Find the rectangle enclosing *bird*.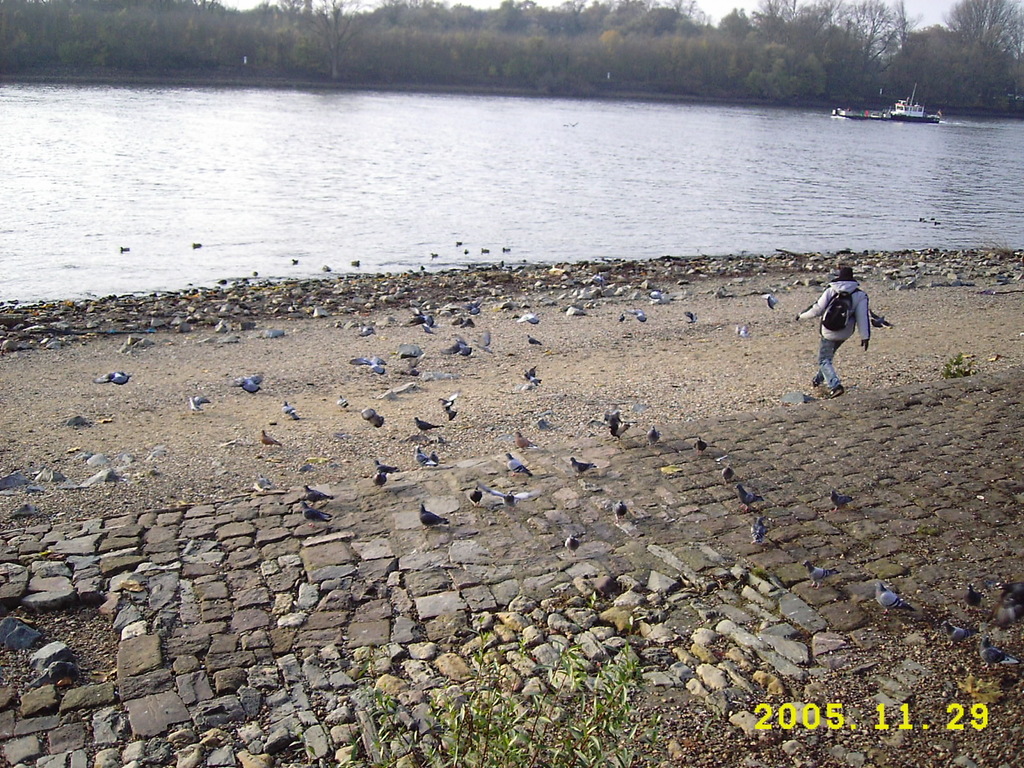
695, 430, 717, 454.
